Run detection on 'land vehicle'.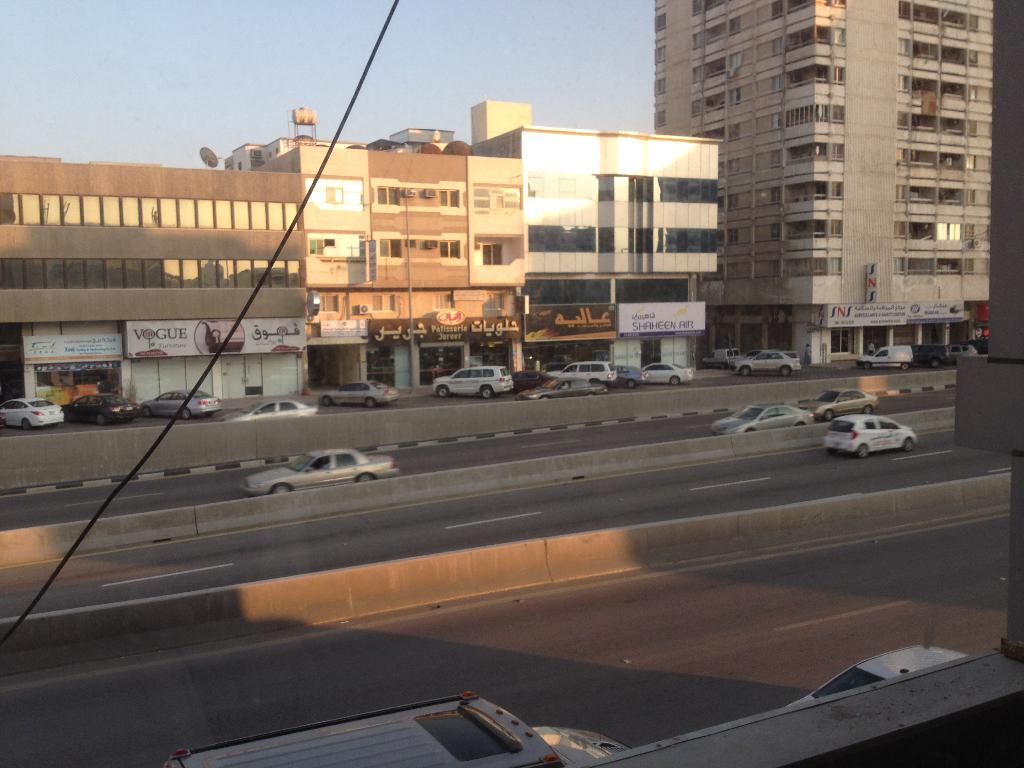
Result: 558/359/619/388.
